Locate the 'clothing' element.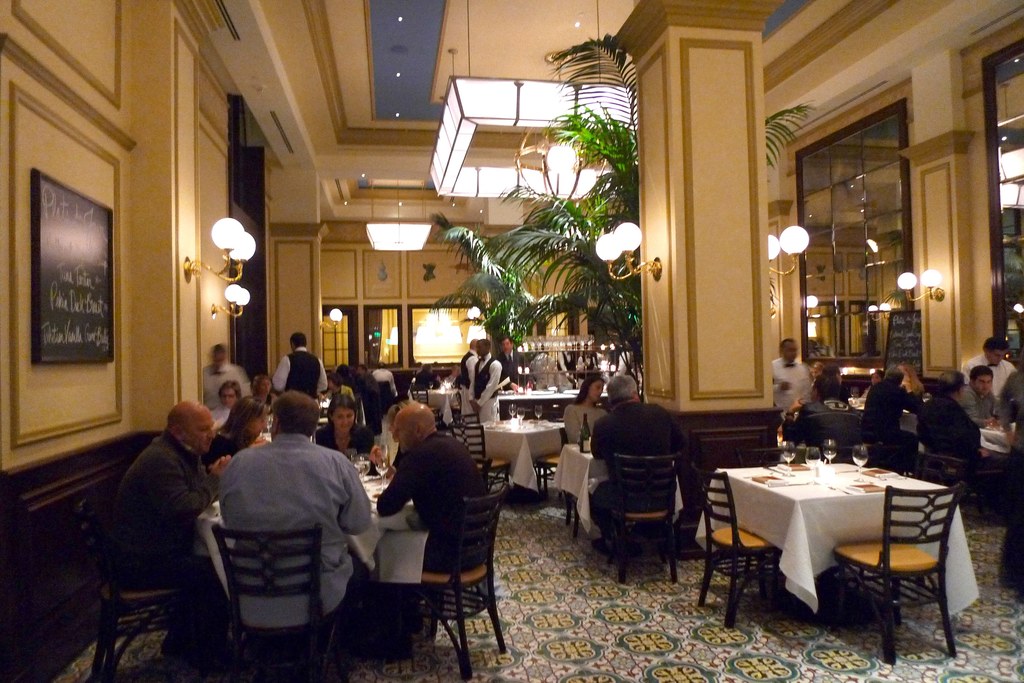
Element bbox: <box>308,427,372,462</box>.
